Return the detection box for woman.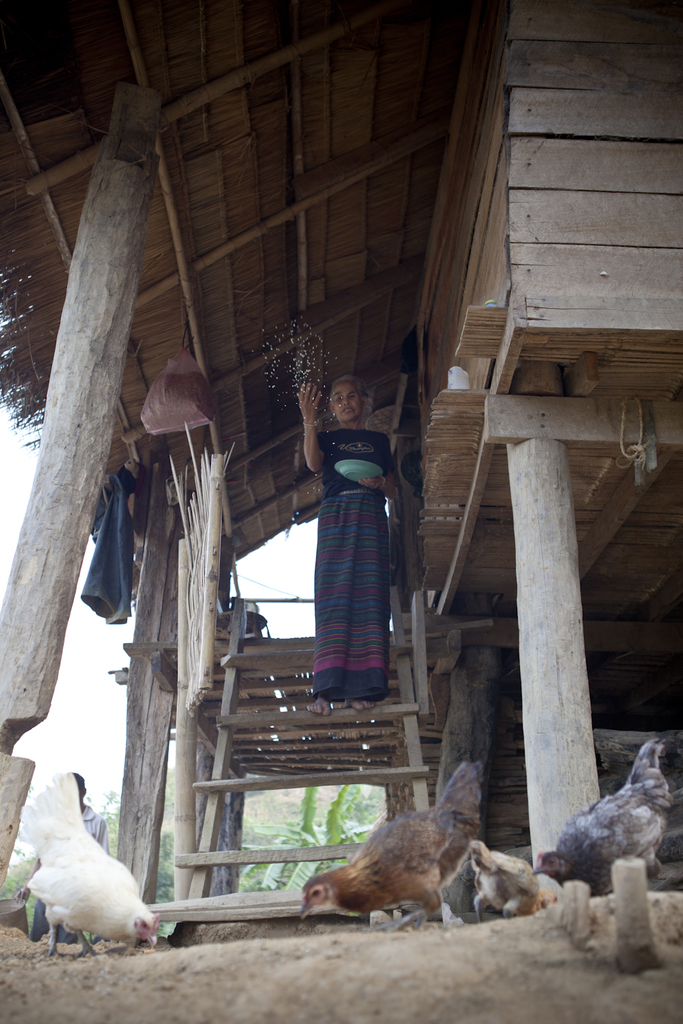
287,365,421,746.
